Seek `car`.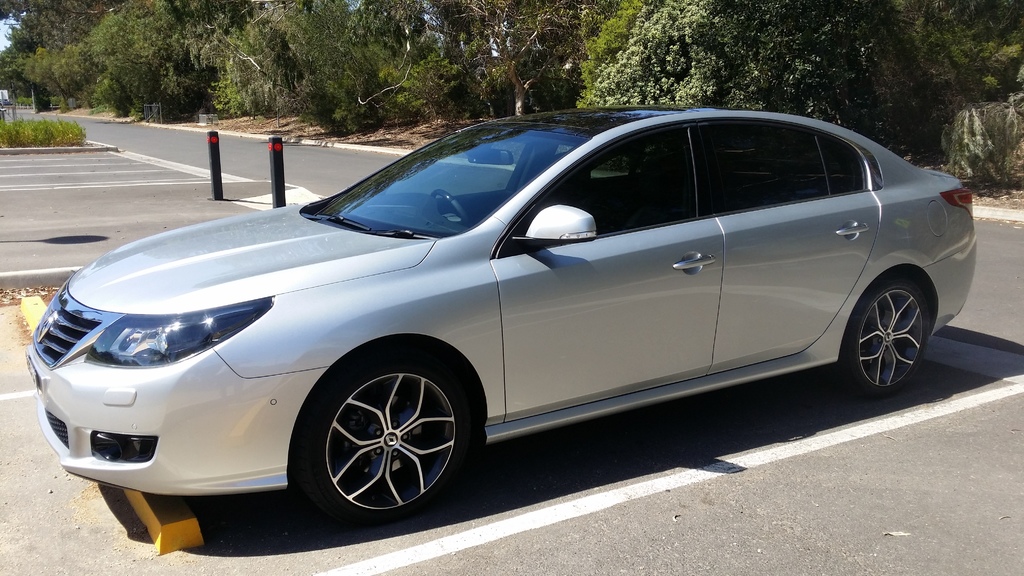
BBox(28, 102, 978, 520).
